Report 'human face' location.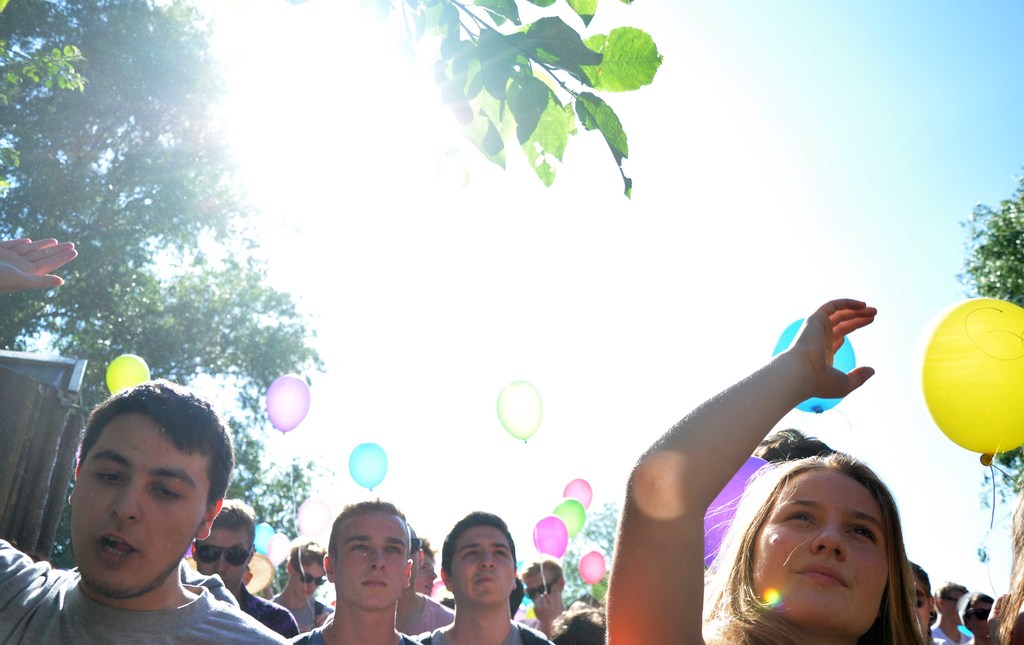
Report: bbox=[452, 525, 515, 603].
